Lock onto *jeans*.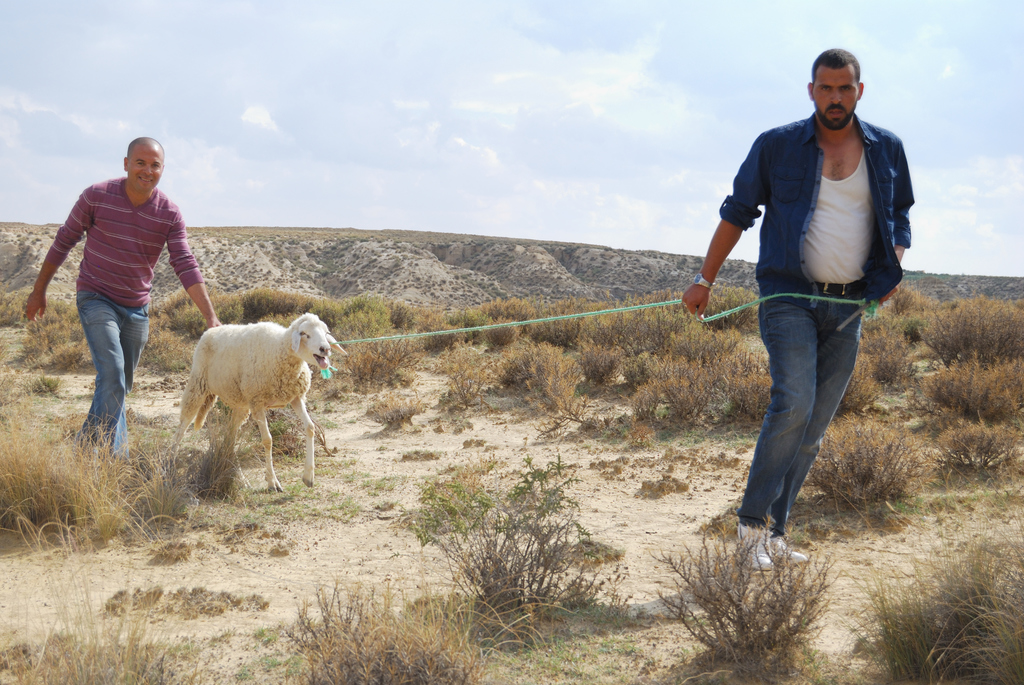
Locked: bbox=(74, 288, 152, 457).
